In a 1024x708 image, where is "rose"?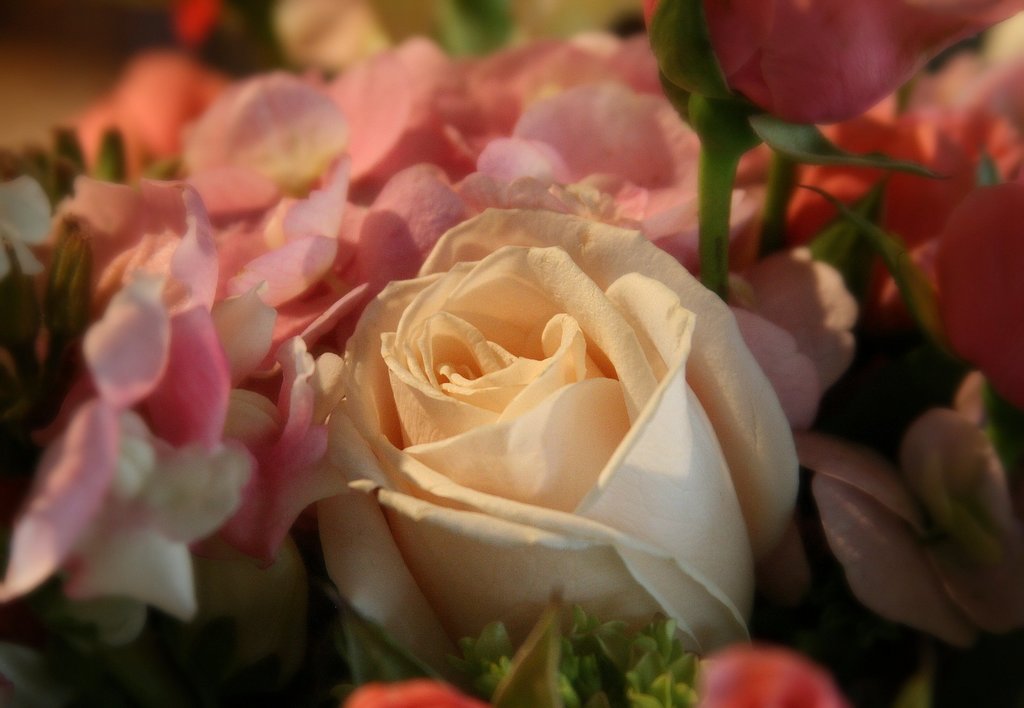
bbox=[637, 0, 1021, 133].
